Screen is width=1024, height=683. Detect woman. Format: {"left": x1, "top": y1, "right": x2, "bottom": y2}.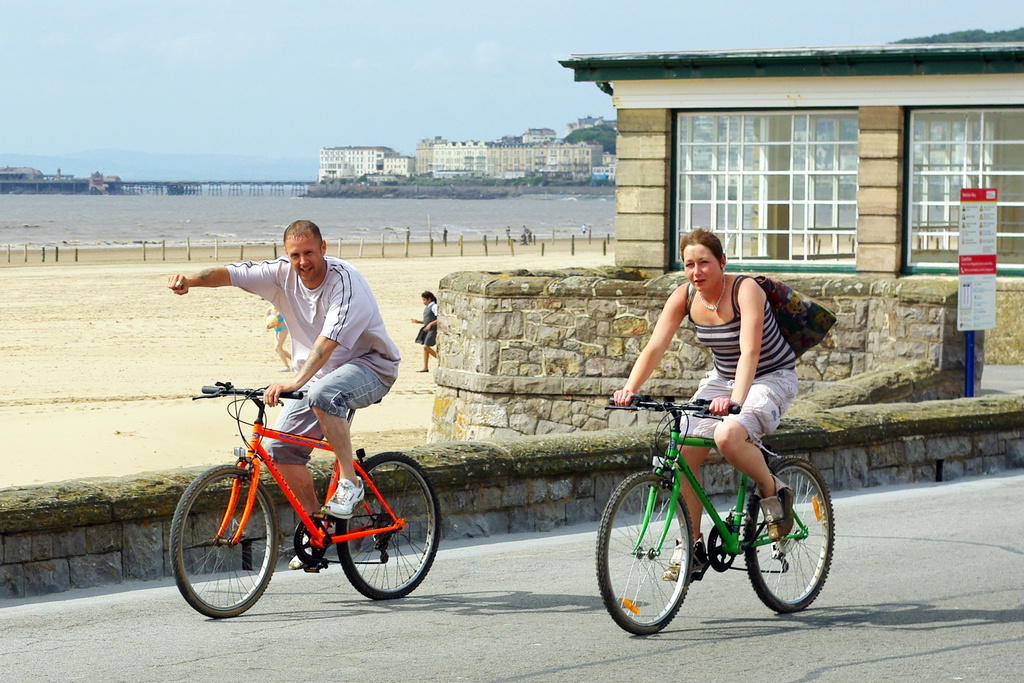
{"left": 615, "top": 253, "right": 815, "bottom": 569}.
